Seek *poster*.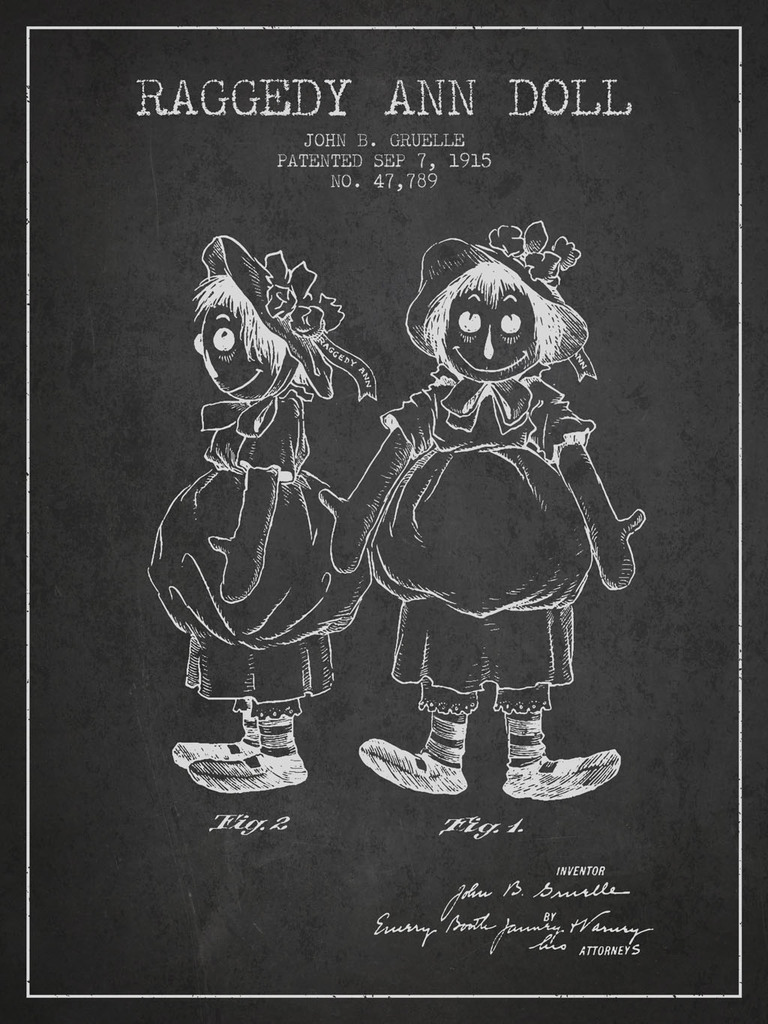
0:0:767:1023.
